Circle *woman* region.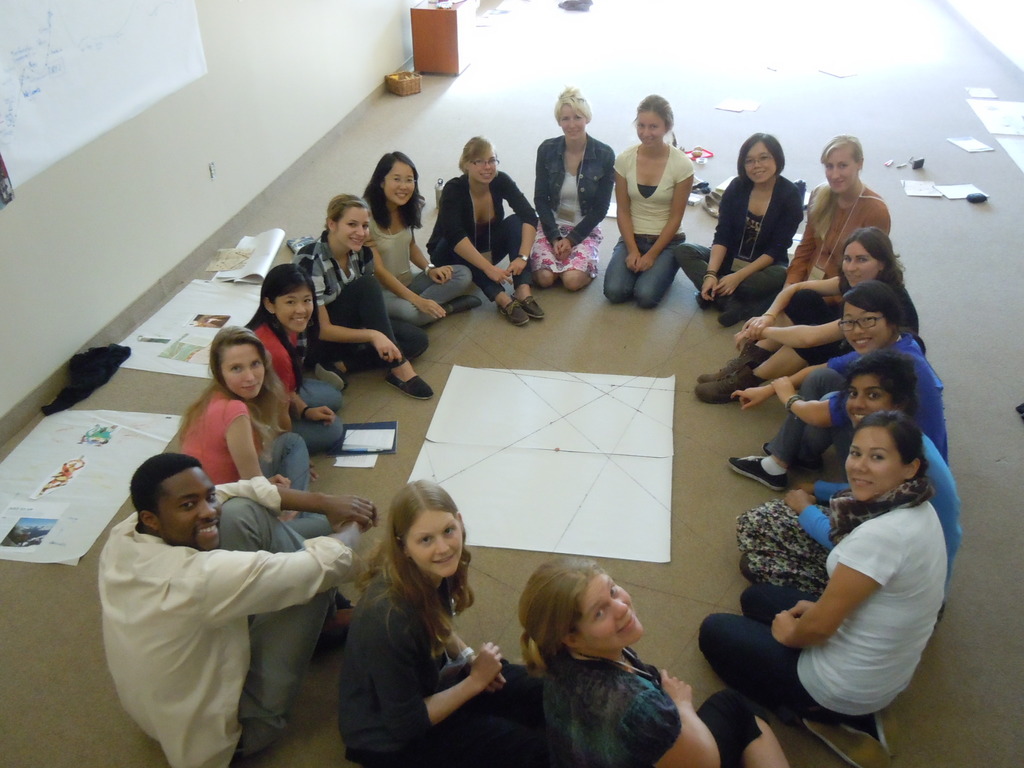
Region: 698:403:948:744.
